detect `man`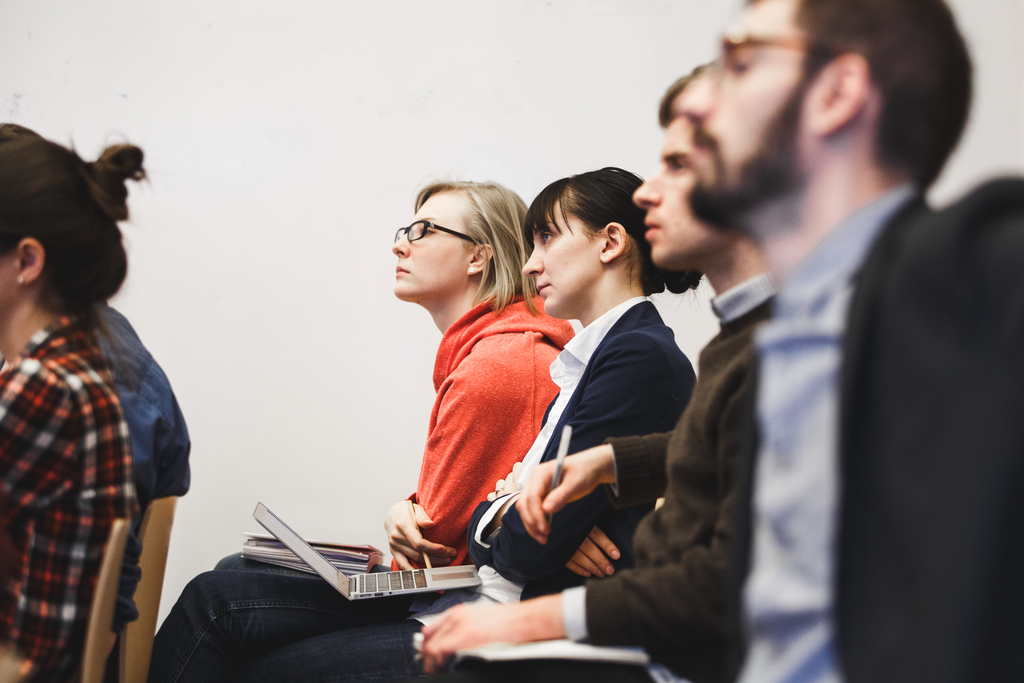
[x1=0, y1=119, x2=195, y2=654]
